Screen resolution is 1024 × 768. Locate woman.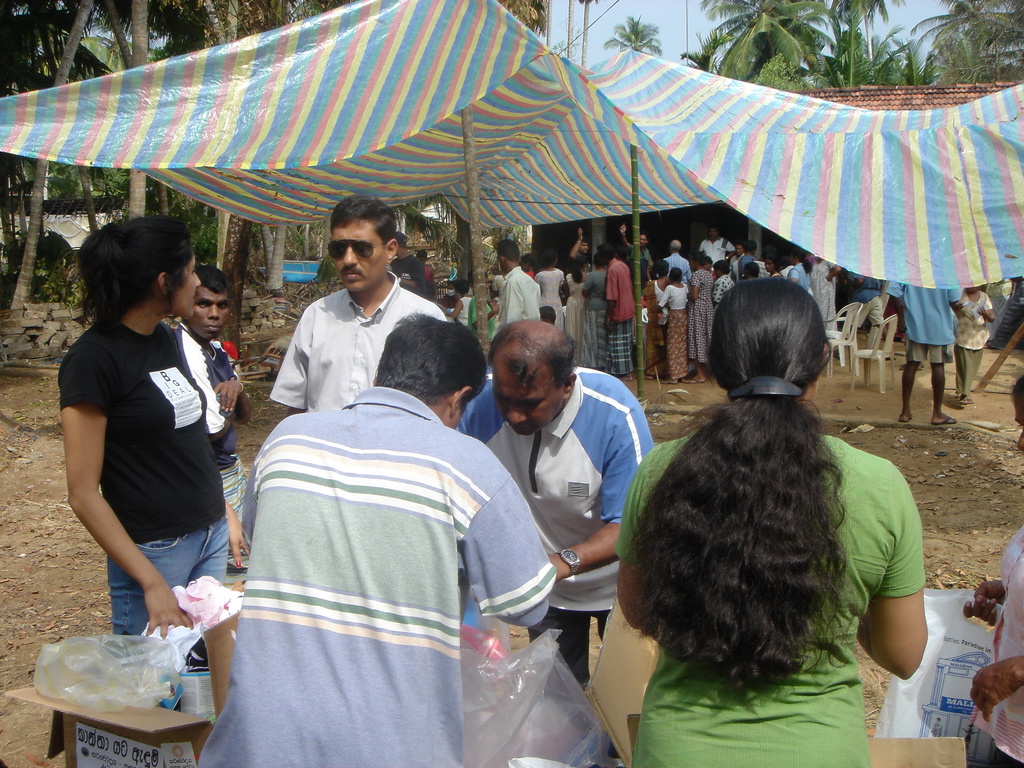
bbox=[48, 201, 254, 705].
